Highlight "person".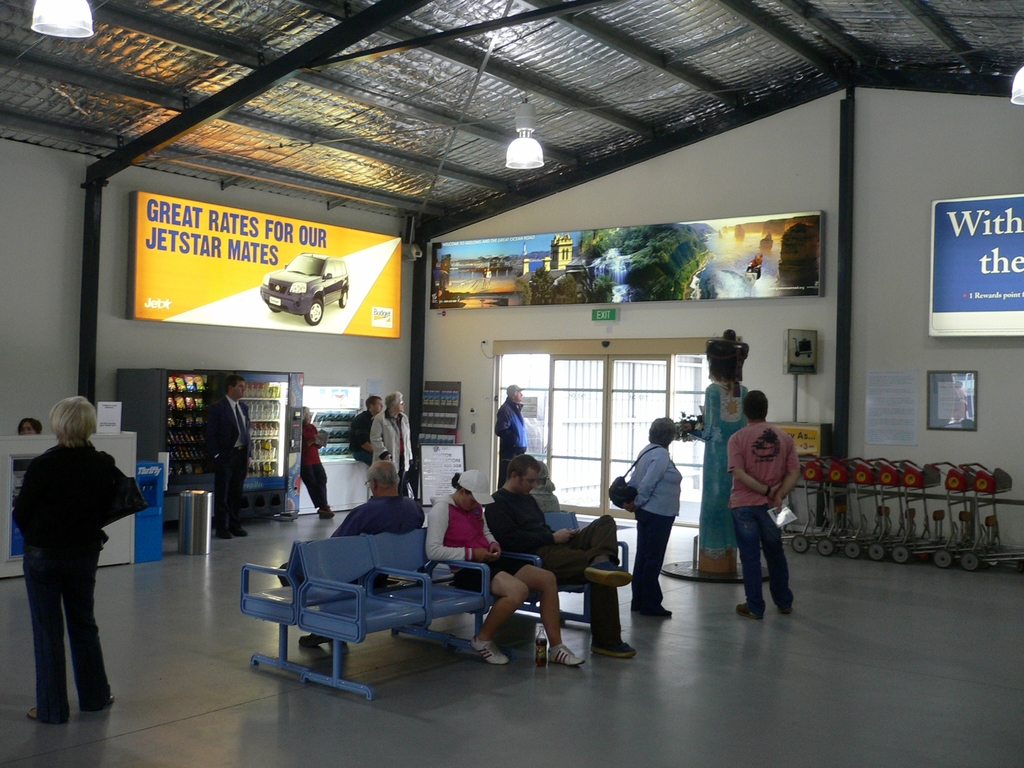
Highlighted region: <box>419,472,588,668</box>.
